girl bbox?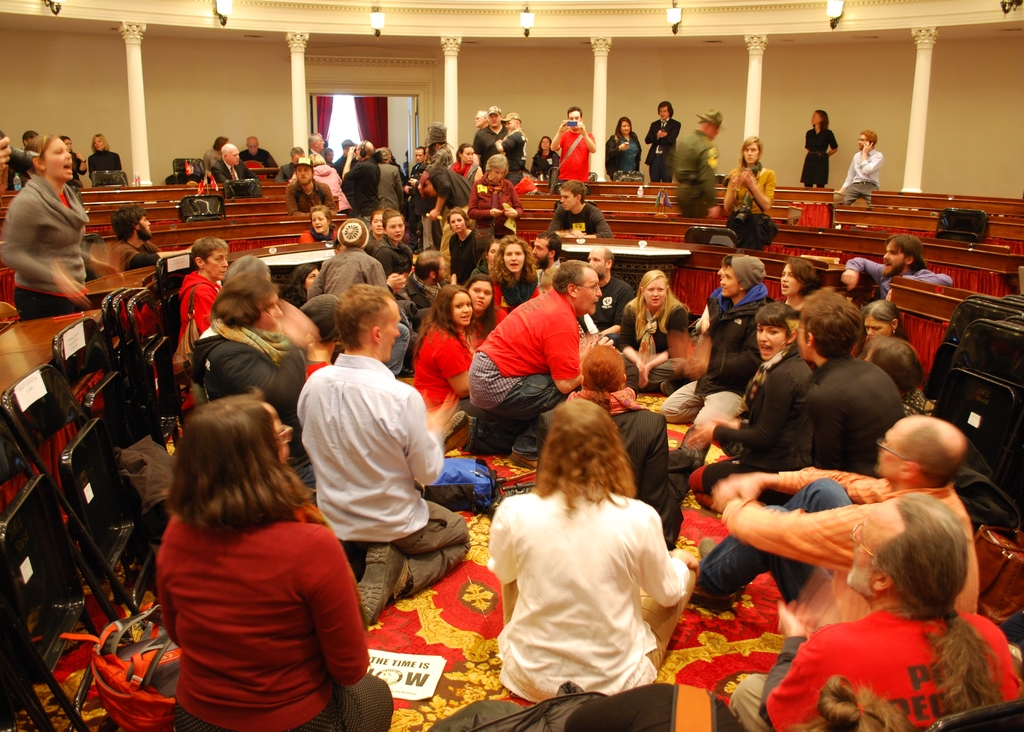
x1=474 y1=241 x2=502 y2=285
